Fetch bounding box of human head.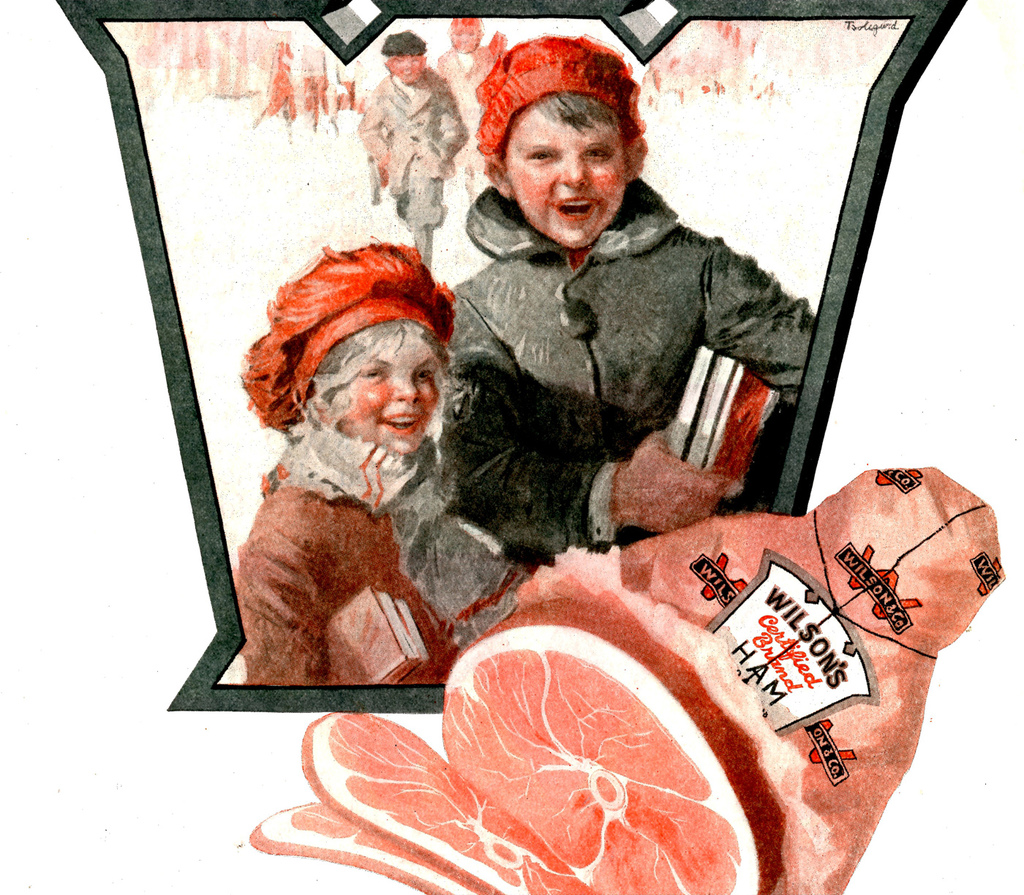
Bbox: (475, 31, 650, 252).
